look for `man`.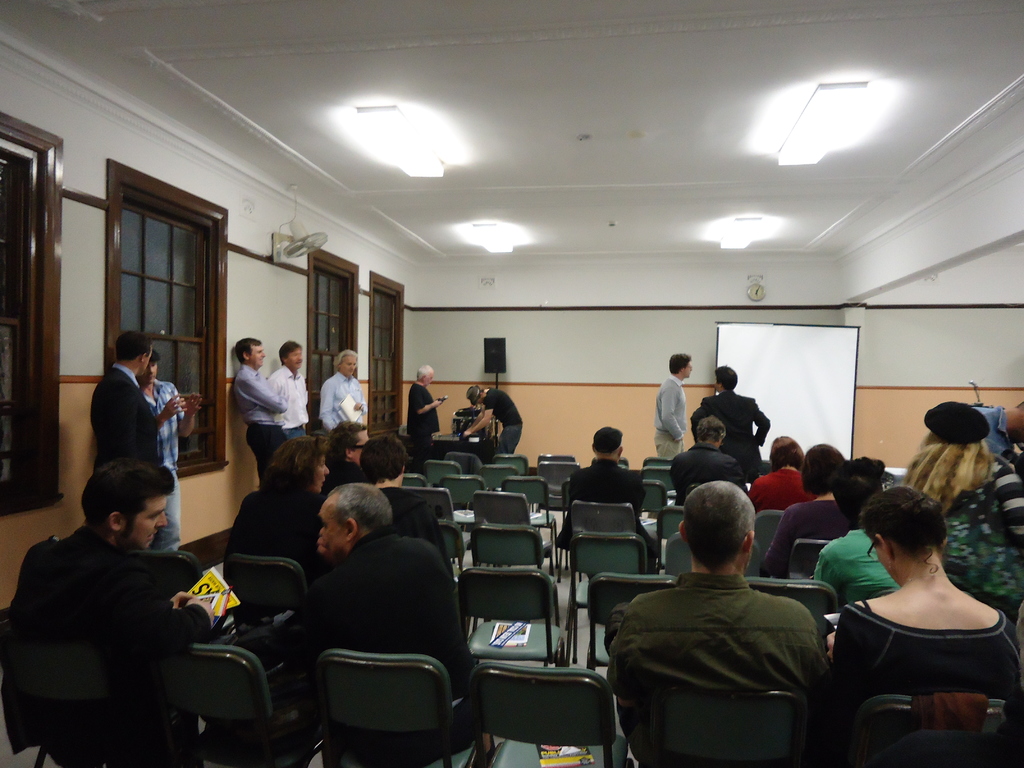
Found: region(669, 421, 746, 503).
